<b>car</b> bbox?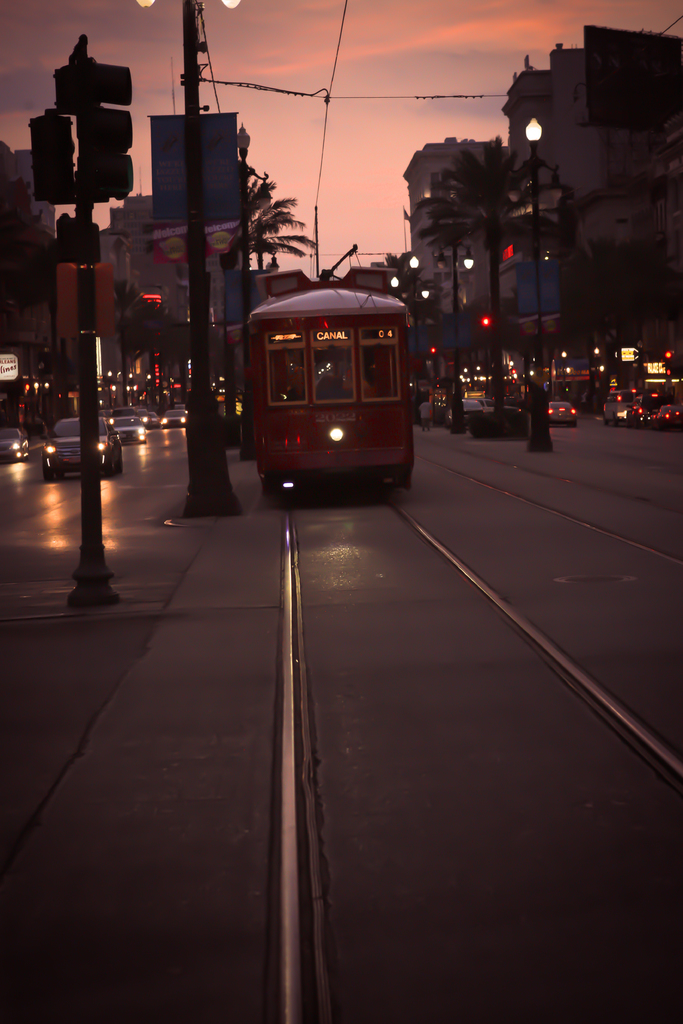
{"x1": 656, "y1": 404, "x2": 682, "y2": 428}
